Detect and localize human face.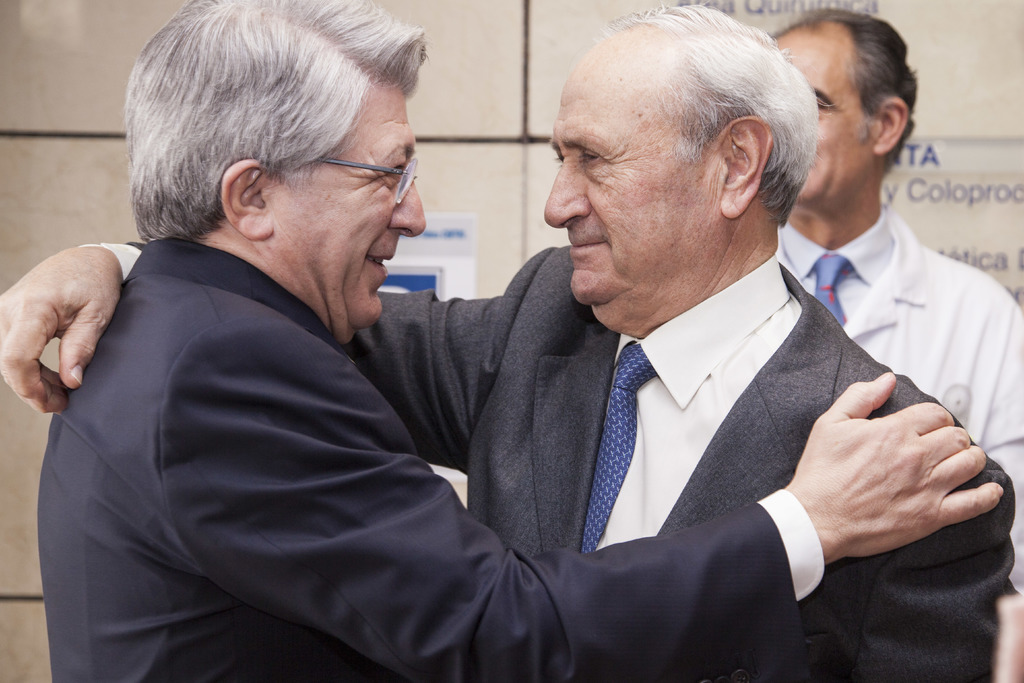
Localized at box=[544, 43, 692, 307].
